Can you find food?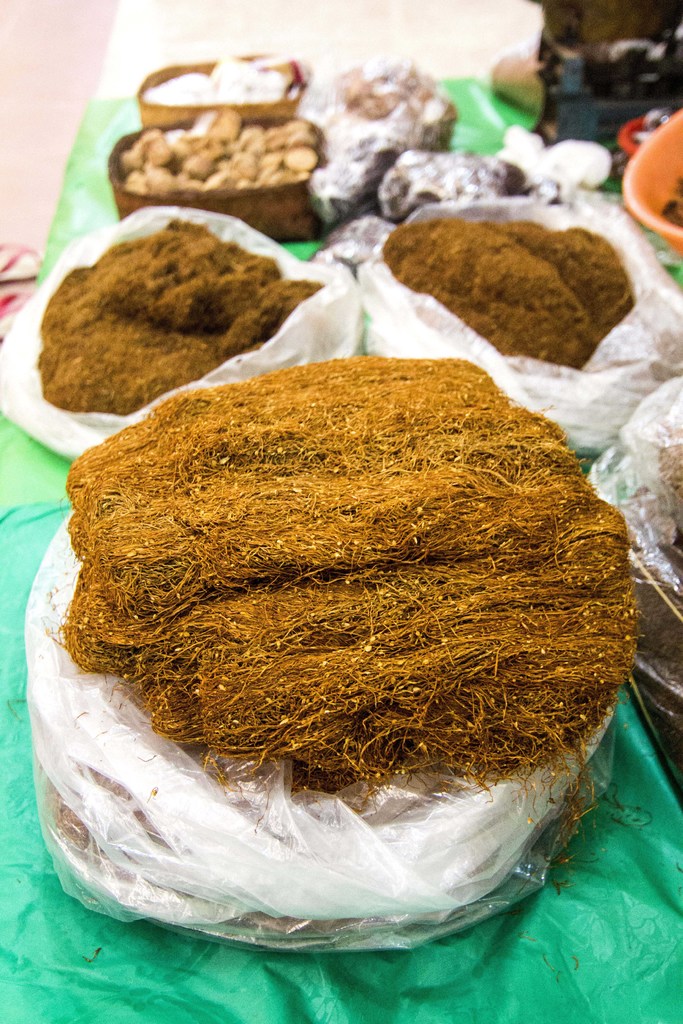
Yes, bounding box: box=[379, 173, 652, 348].
